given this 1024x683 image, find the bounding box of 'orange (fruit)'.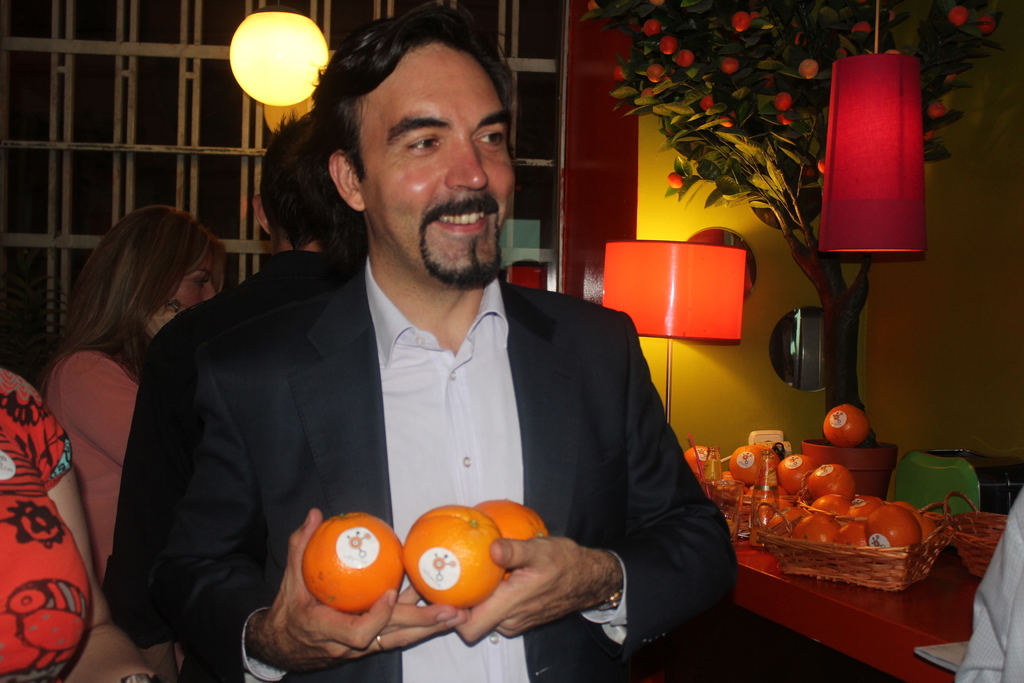
pyautogui.locateOnScreen(785, 450, 815, 493).
